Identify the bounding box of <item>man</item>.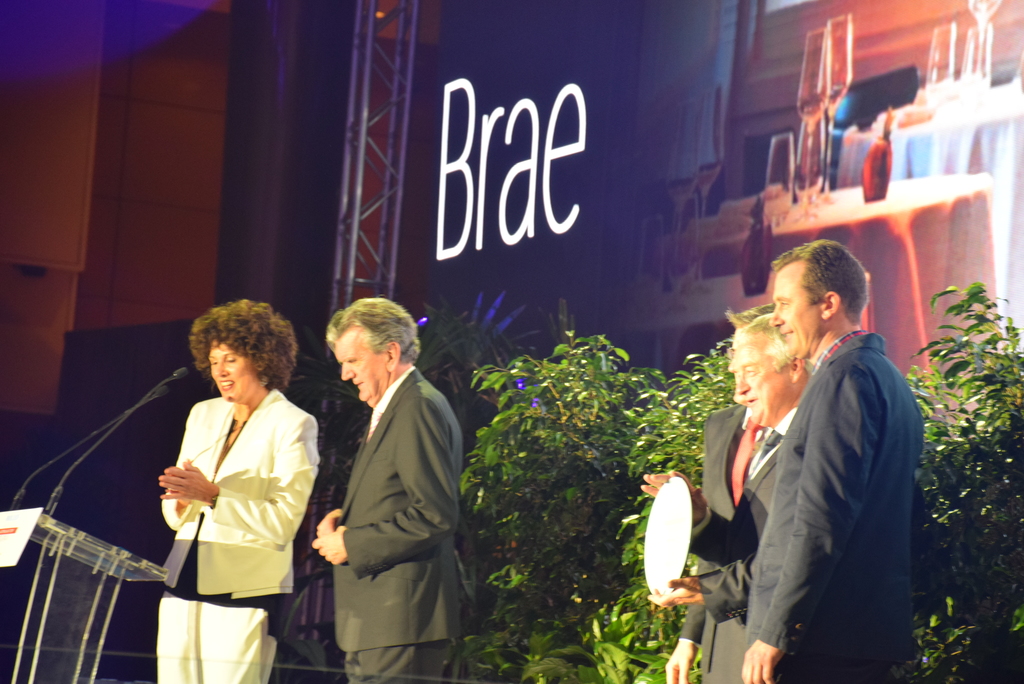
<region>662, 301, 784, 683</region>.
